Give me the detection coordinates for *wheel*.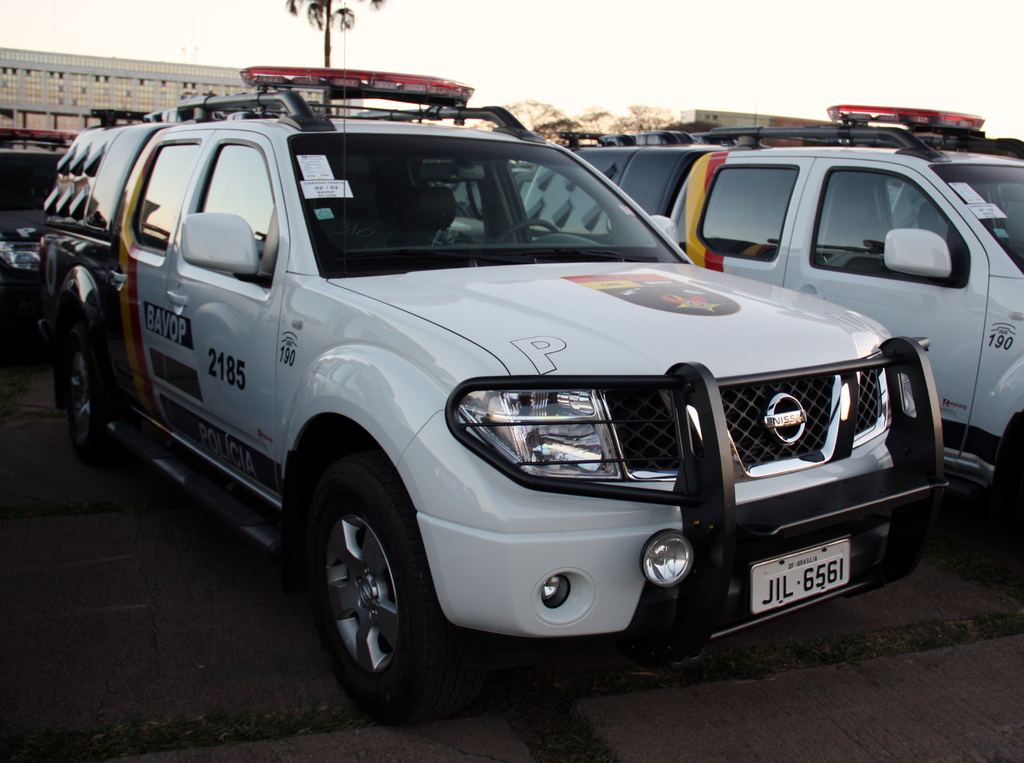
(x1=49, y1=312, x2=109, y2=465).
